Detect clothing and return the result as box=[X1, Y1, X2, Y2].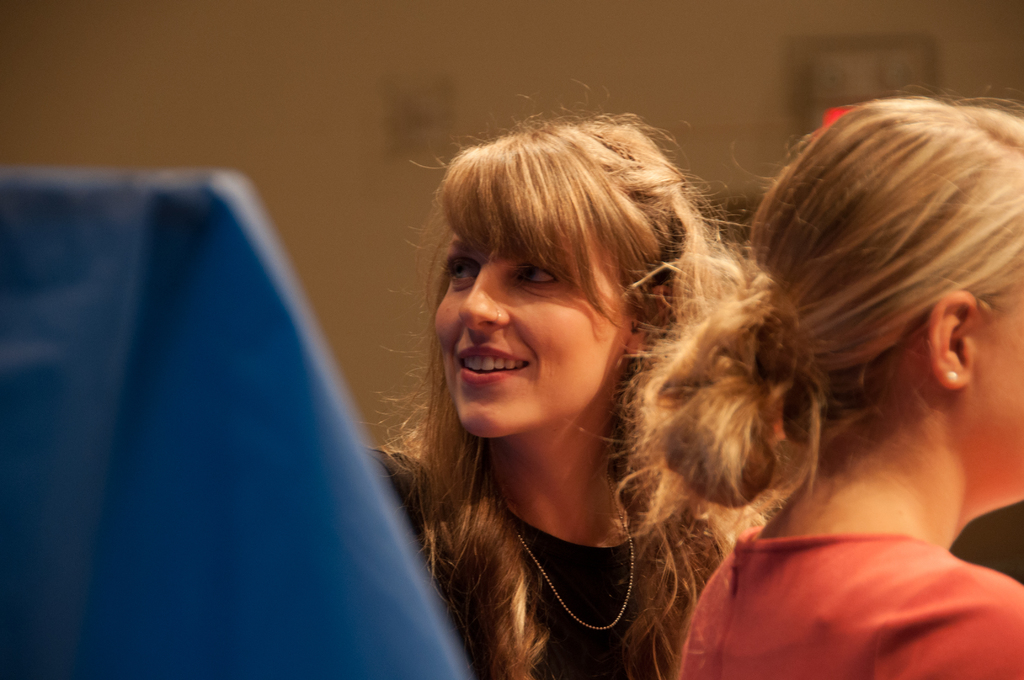
box=[0, 159, 472, 679].
